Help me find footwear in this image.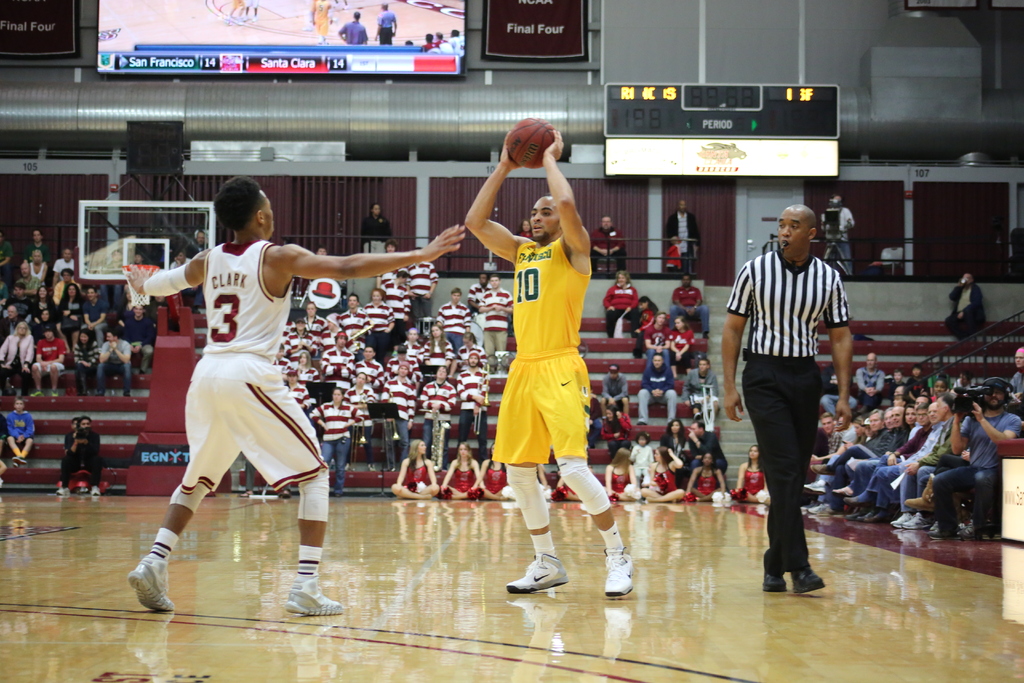
Found it: bbox(285, 488, 290, 496).
